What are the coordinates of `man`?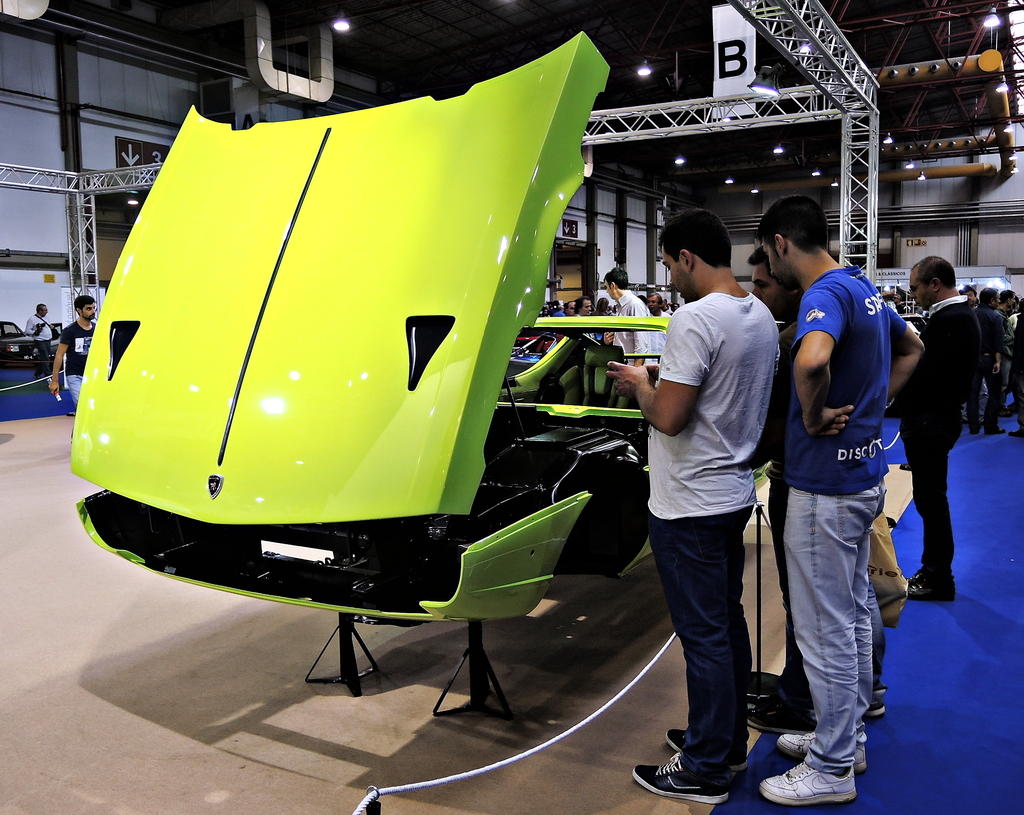
[x1=42, y1=291, x2=95, y2=407].
